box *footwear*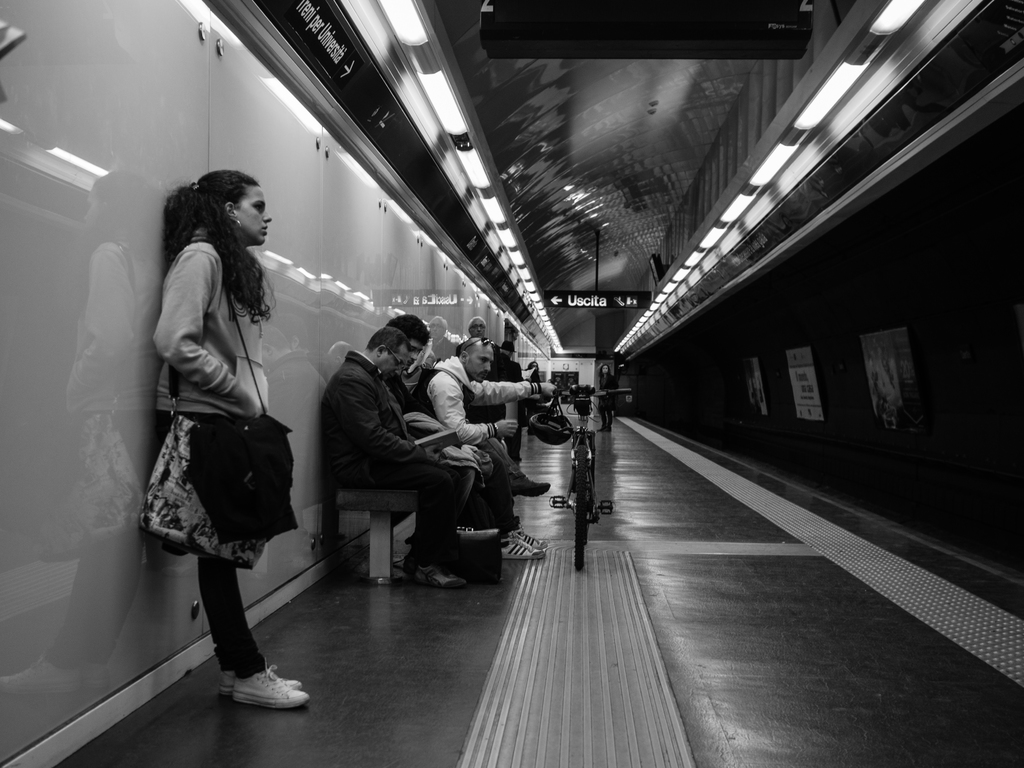
{"x1": 230, "y1": 675, "x2": 306, "y2": 696}
